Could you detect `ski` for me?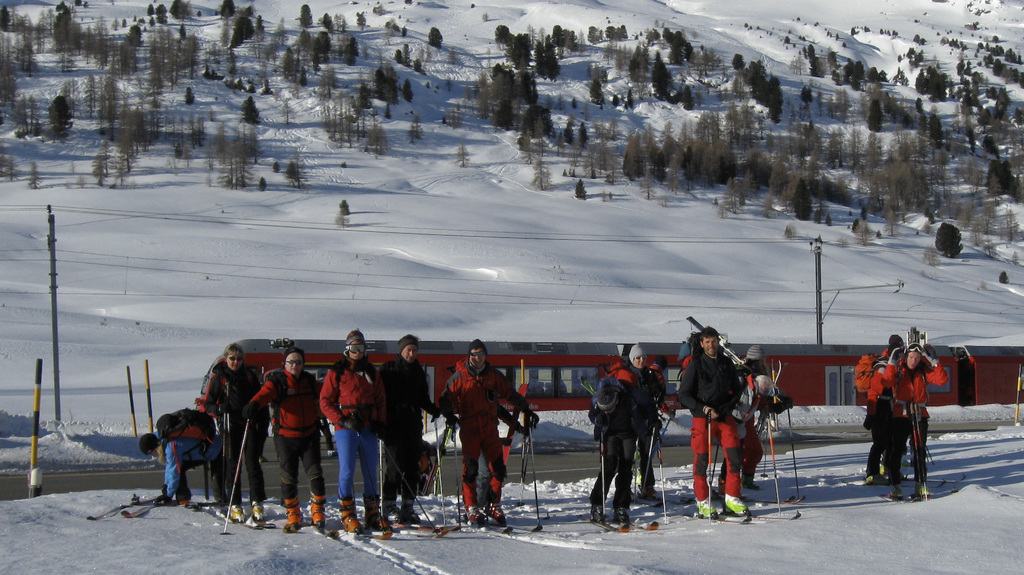
Detection result: bbox(118, 501, 160, 521).
